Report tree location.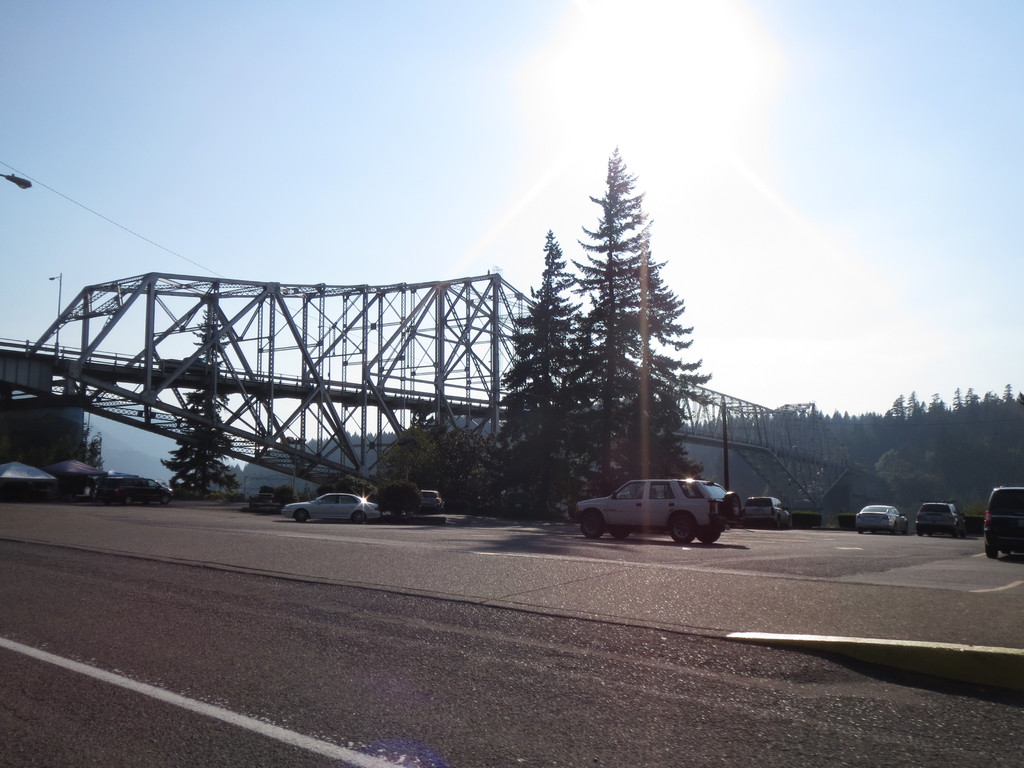
Report: 165:305:241:491.
